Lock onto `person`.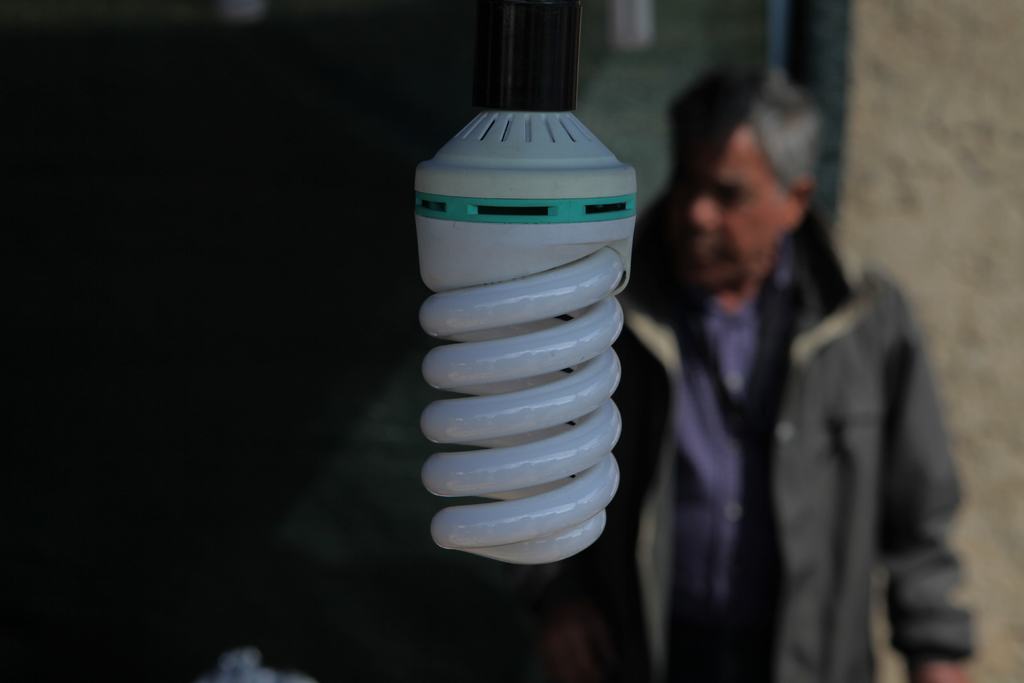
Locked: Rect(630, 55, 930, 682).
